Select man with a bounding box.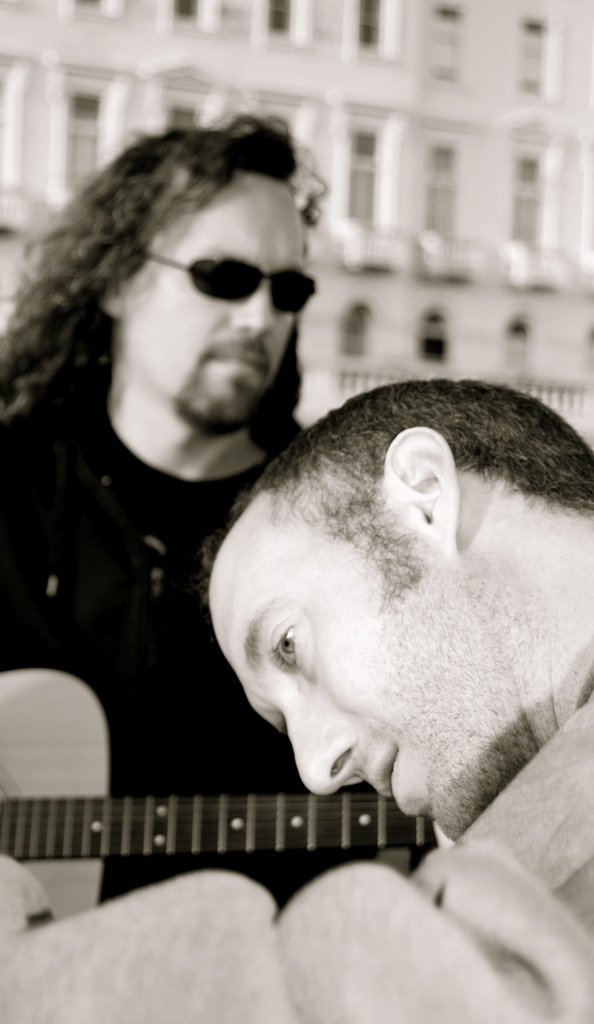
box(0, 375, 593, 1023).
